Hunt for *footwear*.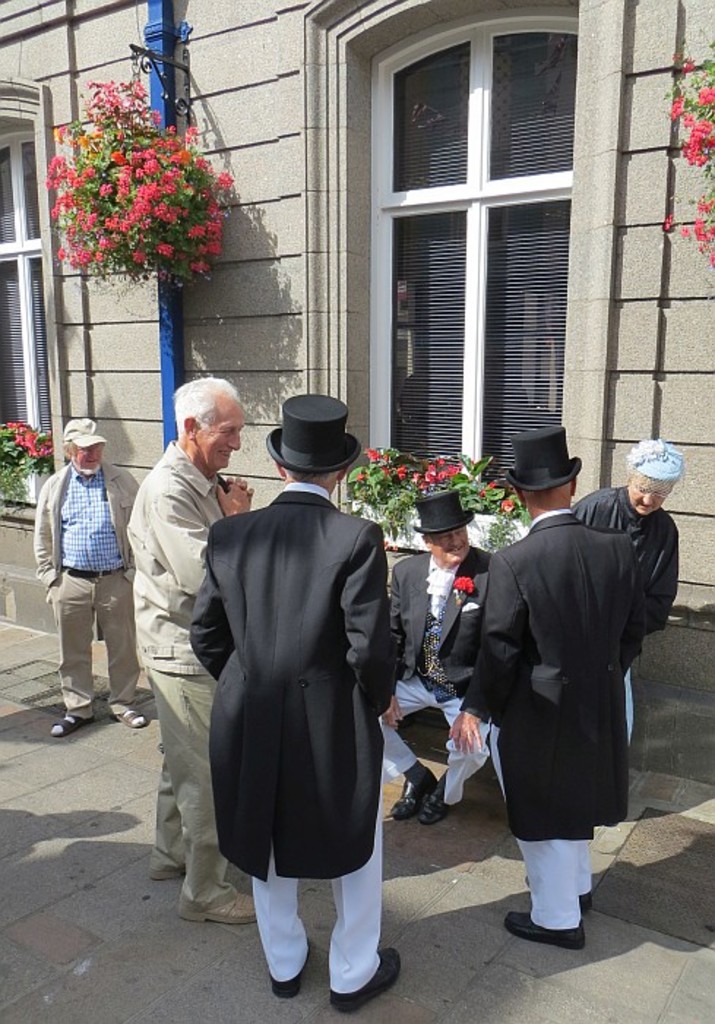
Hunted down at x1=503 y1=911 x2=586 y2=955.
